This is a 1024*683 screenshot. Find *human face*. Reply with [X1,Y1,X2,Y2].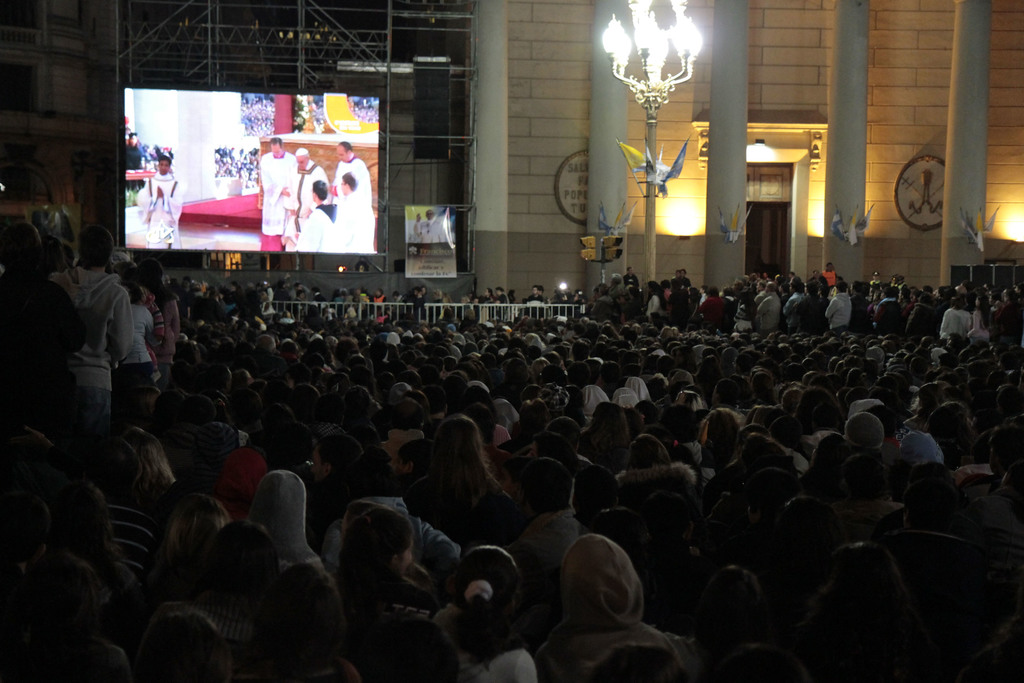
[309,188,314,202].
